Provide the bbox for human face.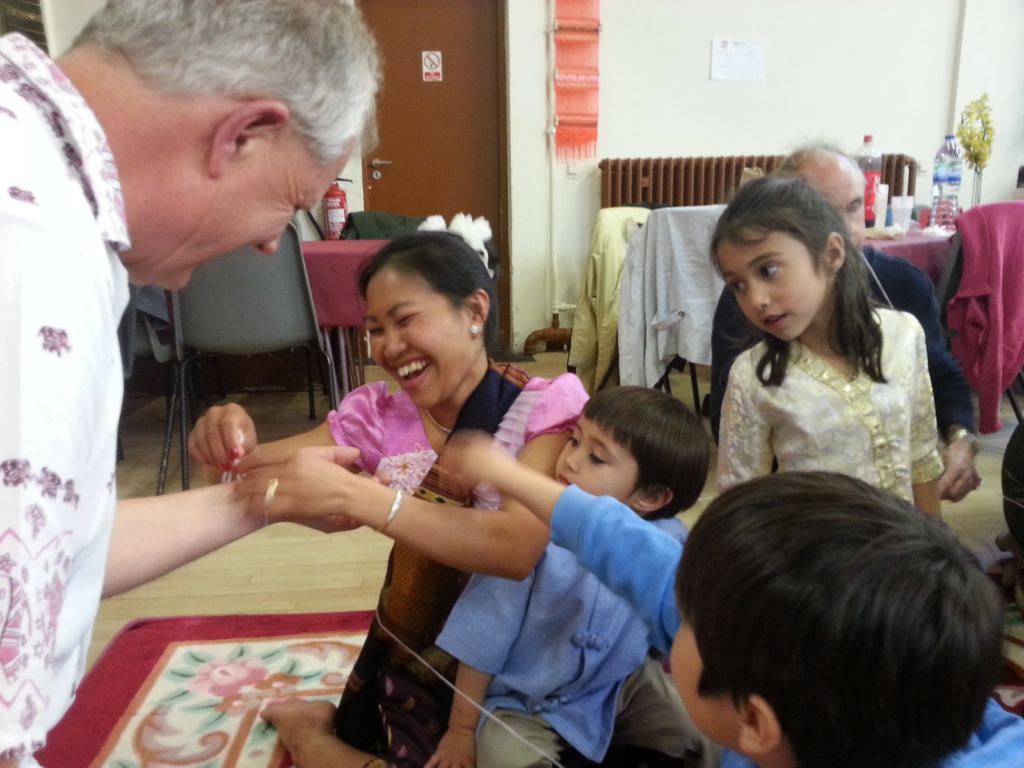
(126,125,359,292).
